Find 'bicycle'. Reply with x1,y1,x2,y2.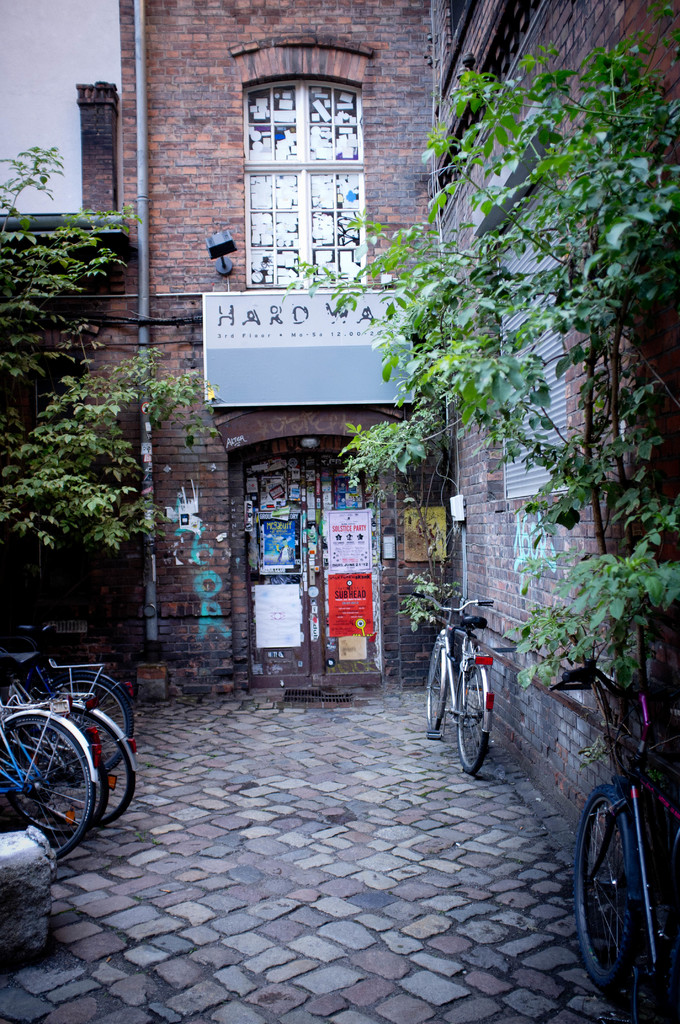
427,609,512,787.
